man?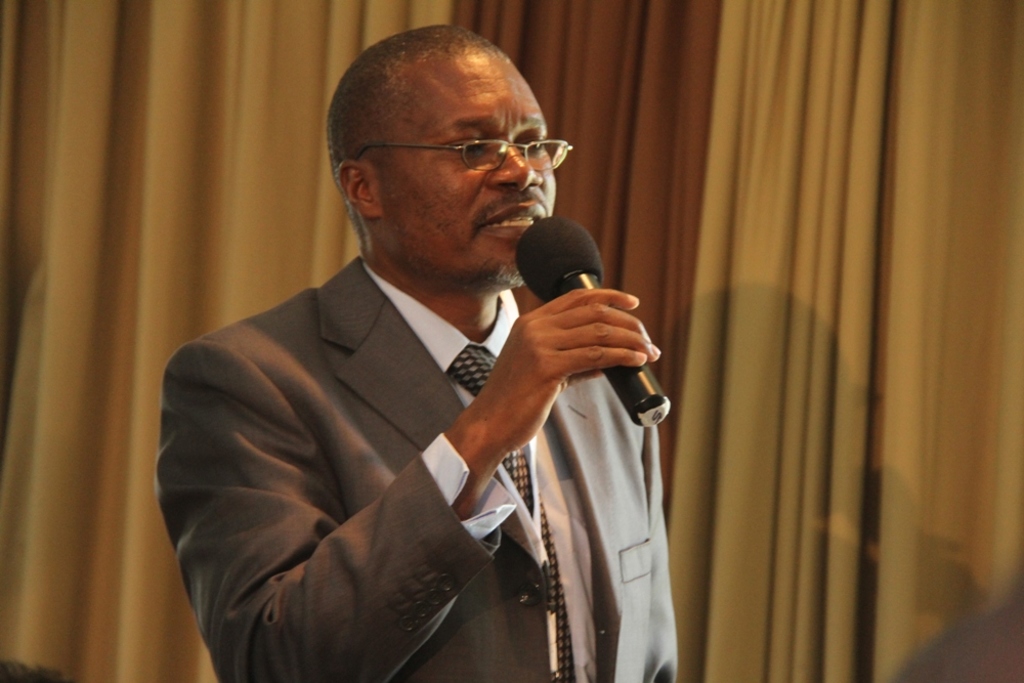
[left=166, top=41, right=662, bottom=679]
